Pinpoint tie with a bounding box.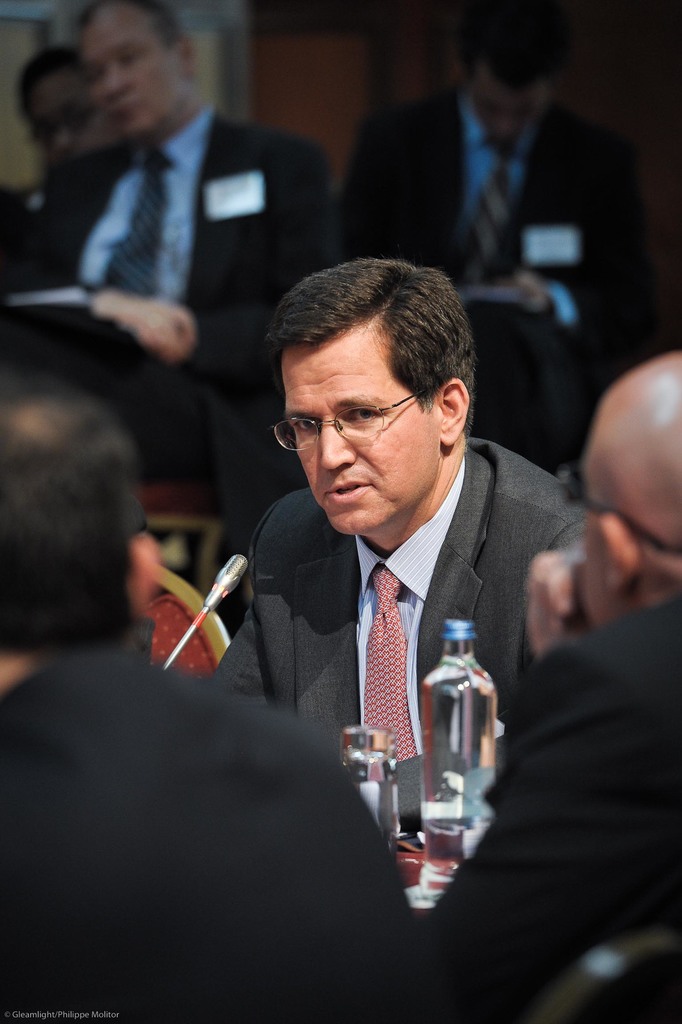
[x1=92, y1=148, x2=175, y2=295].
